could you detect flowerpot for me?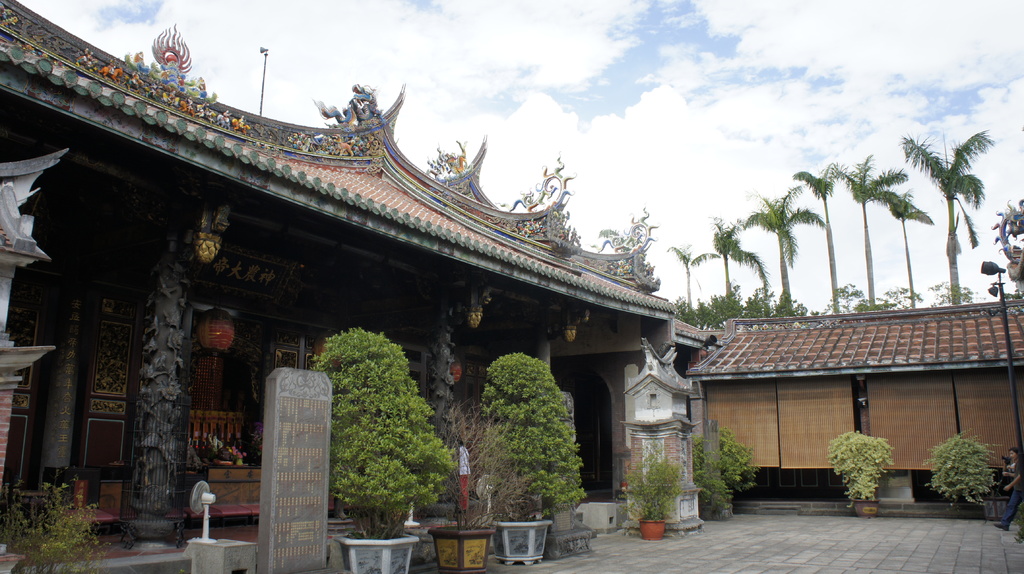
Detection result: locate(852, 499, 883, 513).
